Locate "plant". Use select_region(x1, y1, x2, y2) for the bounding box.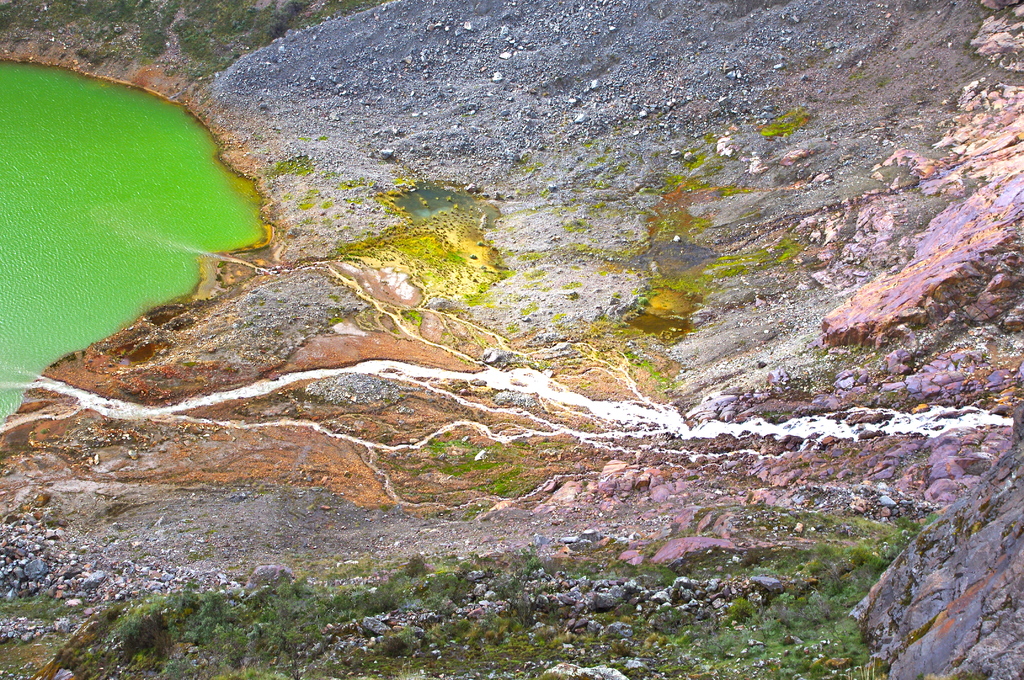
select_region(803, 336, 879, 385).
